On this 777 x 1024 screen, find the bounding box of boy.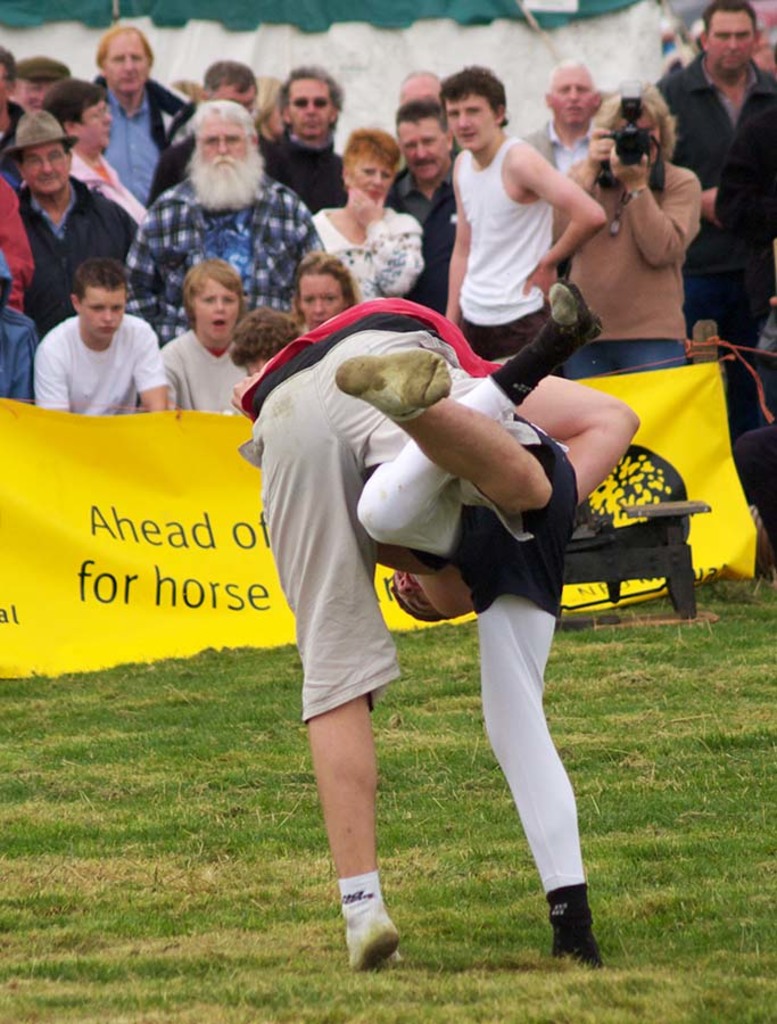
Bounding box: crop(163, 259, 257, 412).
